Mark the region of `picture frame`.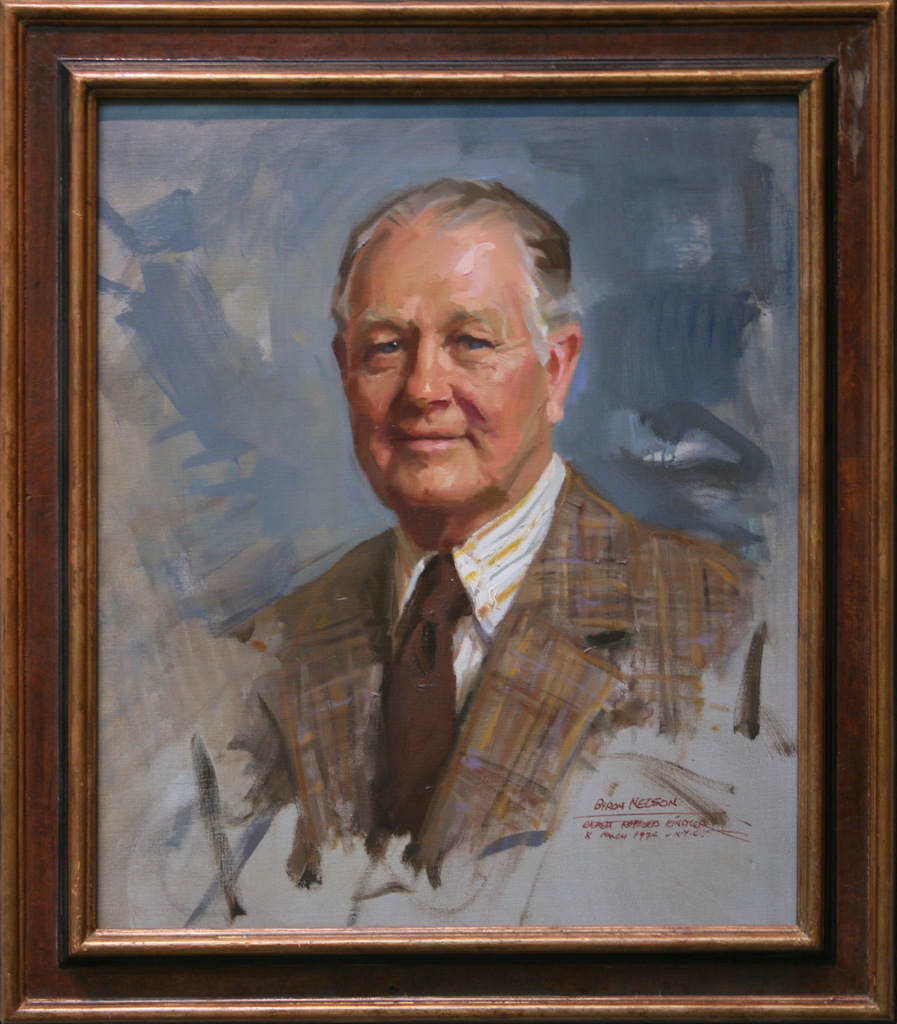
Region: (left=0, top=0, right=896, bottom=1023).
